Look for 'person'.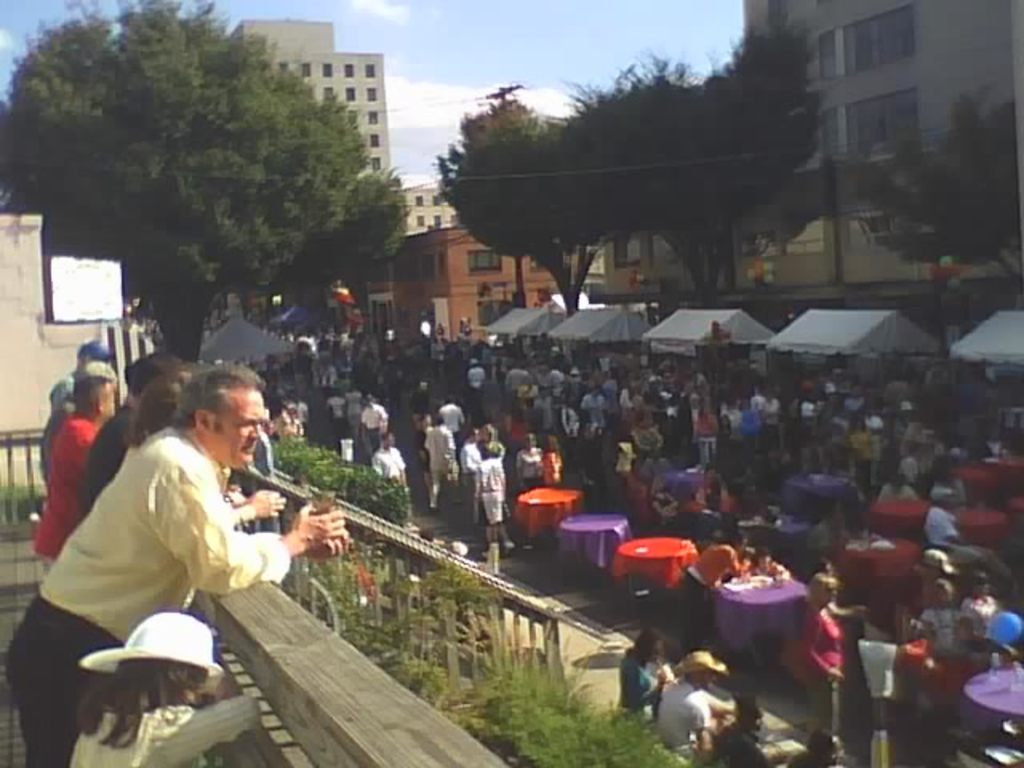
Found: bbox=[88, 368, 286, 510].
